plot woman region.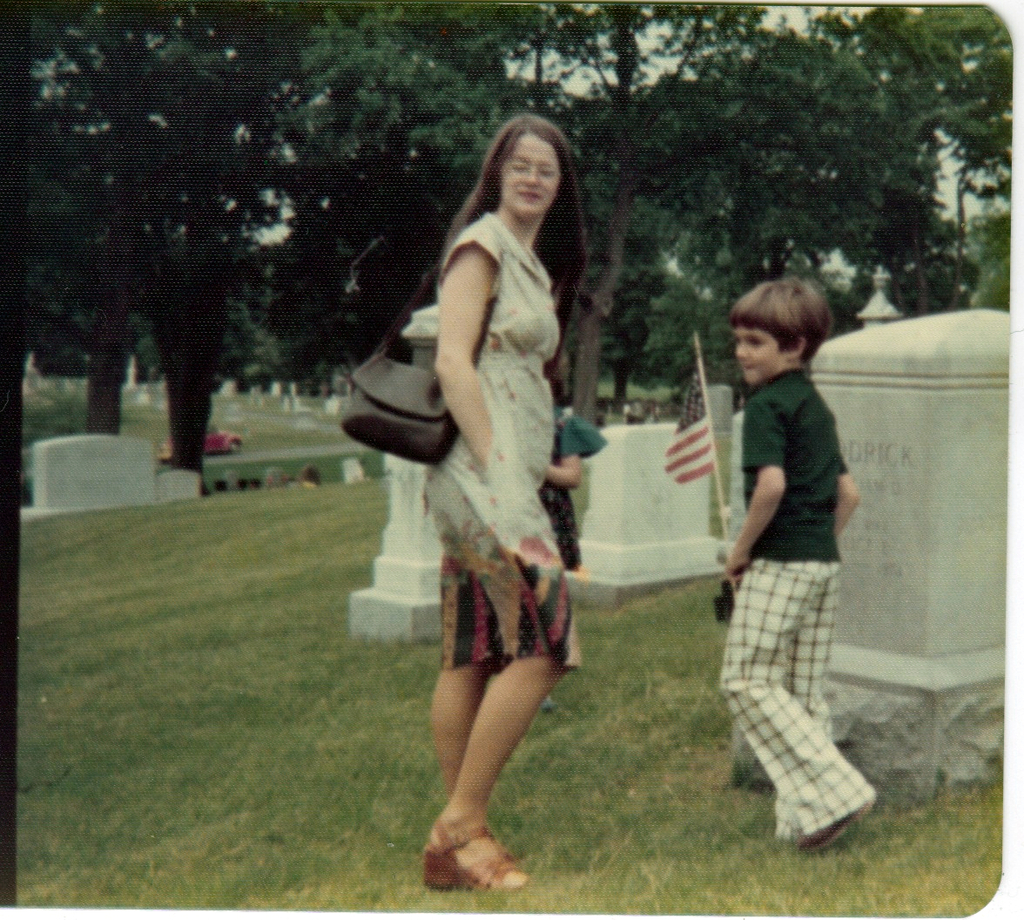
Plotted at locate(356, 123, 615, 852).
